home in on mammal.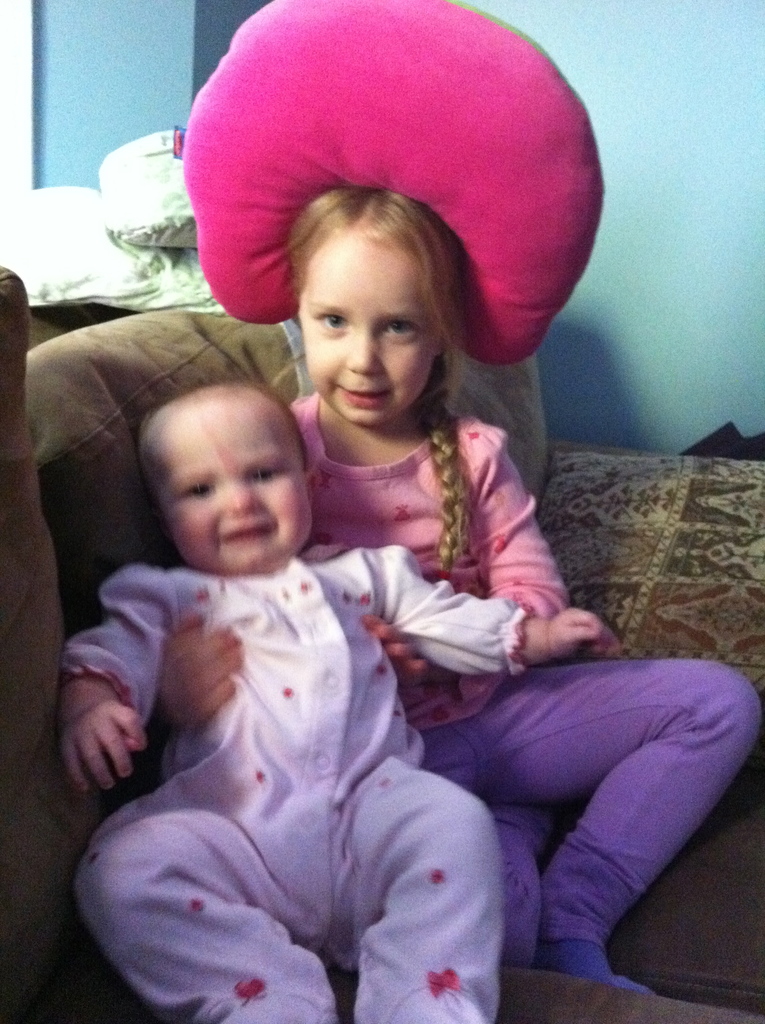
Homed in at (152, 190, 762, 989).
